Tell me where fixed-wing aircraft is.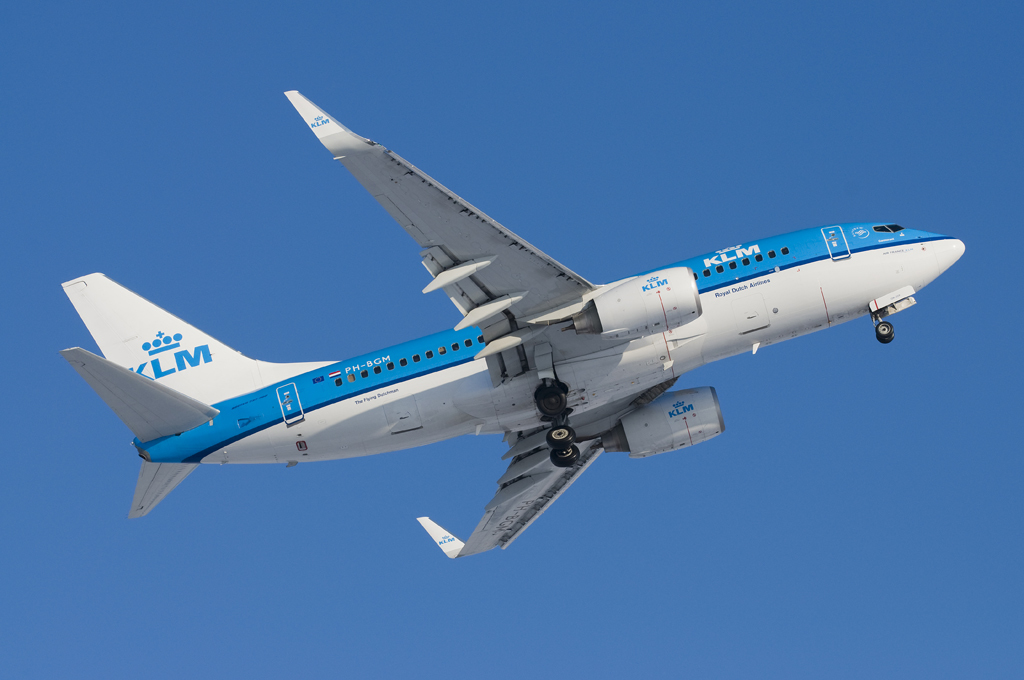
fixed-wing aircraft is at locate(52, 83, 964, 561).
